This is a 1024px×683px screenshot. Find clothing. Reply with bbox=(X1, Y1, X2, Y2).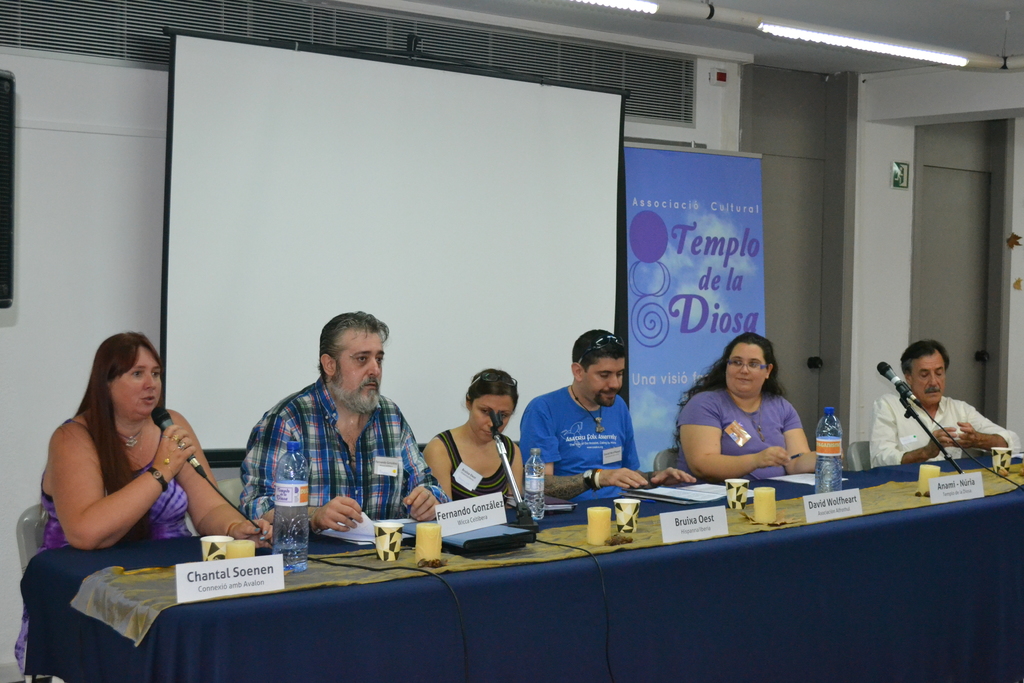
bbox=(868, 388, 1023, 470).
